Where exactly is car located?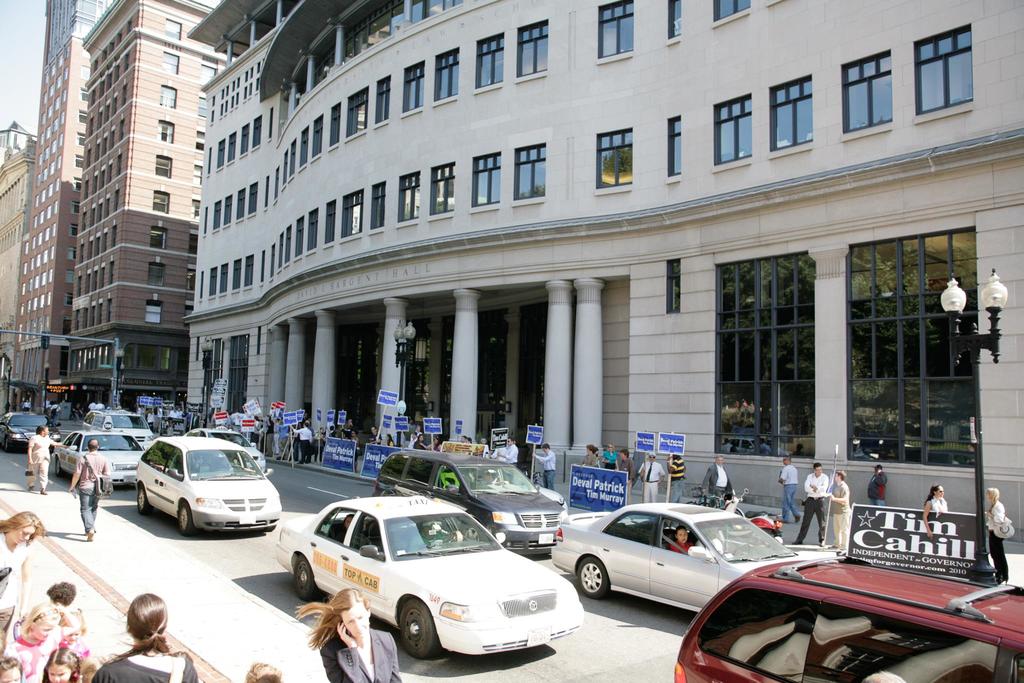
Its bounding box is (87,406,149,432).
